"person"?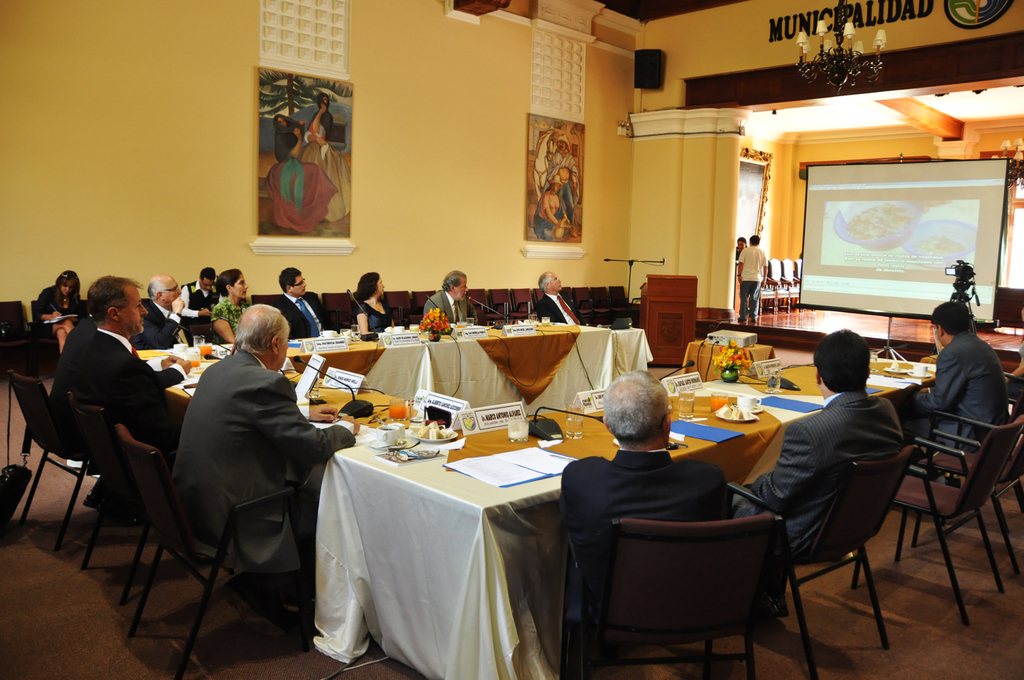
bbox=[130, 279, 190, 349]
